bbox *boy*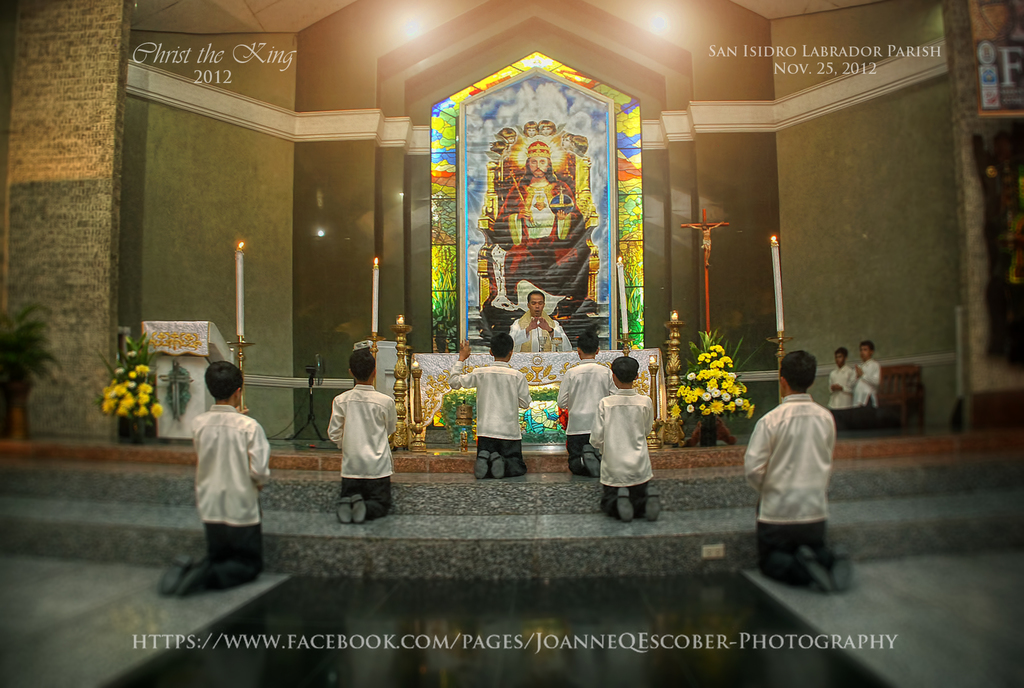
box(445, 331, 536, 480)
